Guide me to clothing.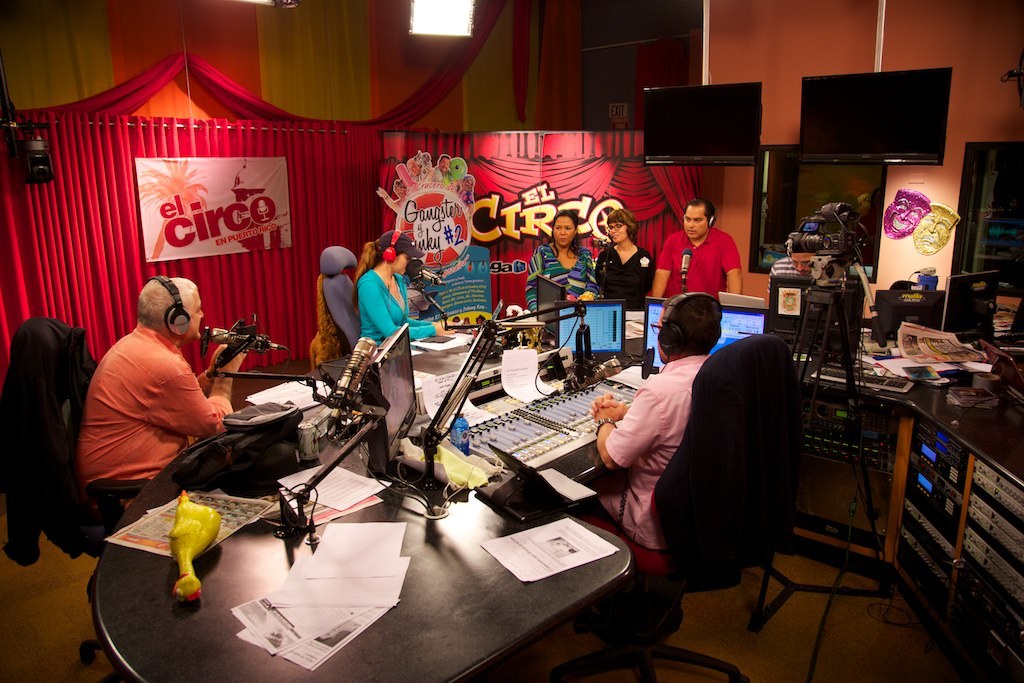
Guidance: Rect(354, 270, 438, 342).
